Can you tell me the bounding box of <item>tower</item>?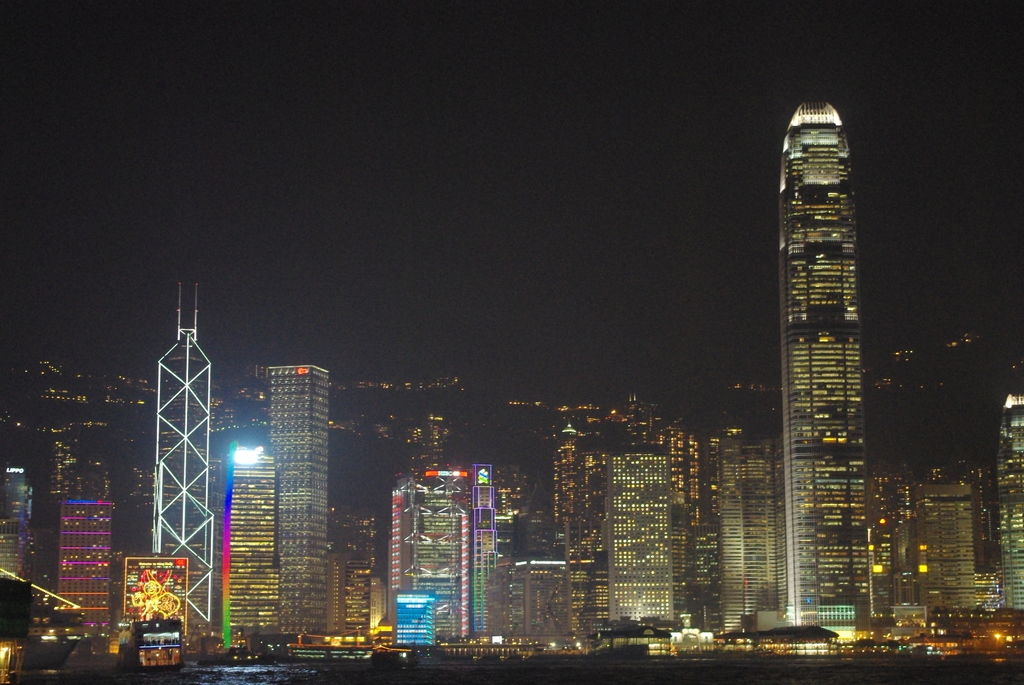
pyautogui.locateOnScreen(130, 563, 191, 665).
